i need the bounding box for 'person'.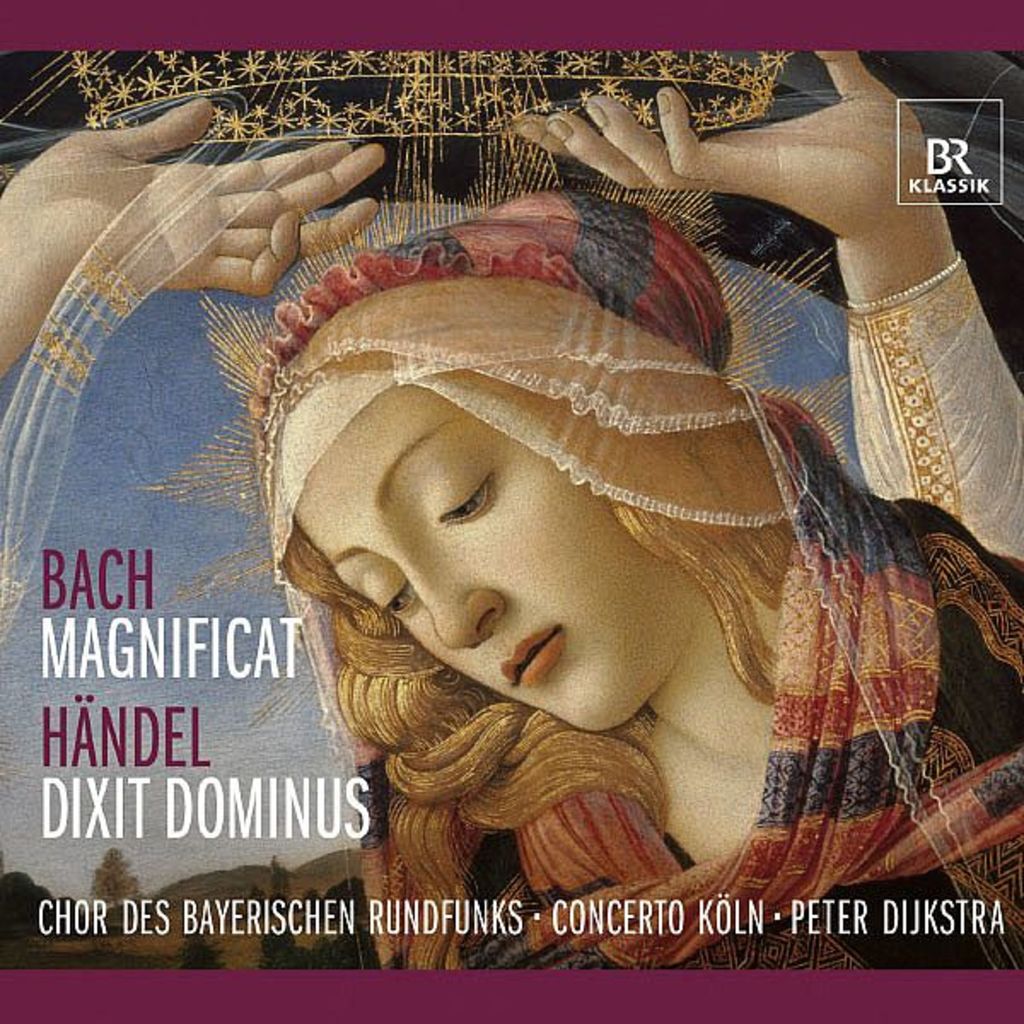
Here it is: 0:53:1022:983.
